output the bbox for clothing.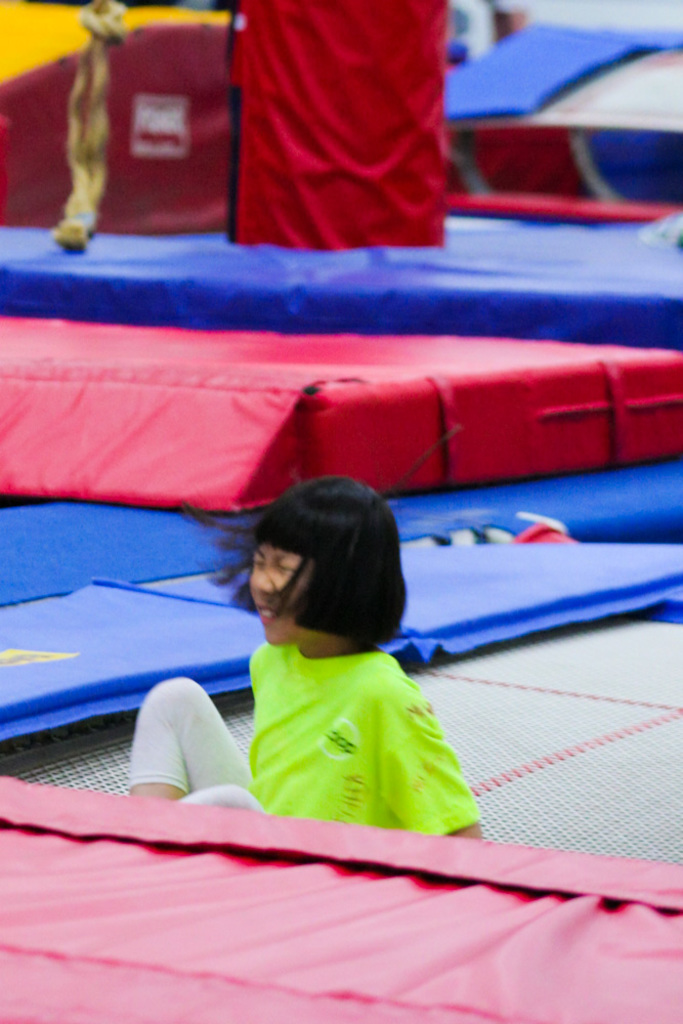
(220,614,475,839).
